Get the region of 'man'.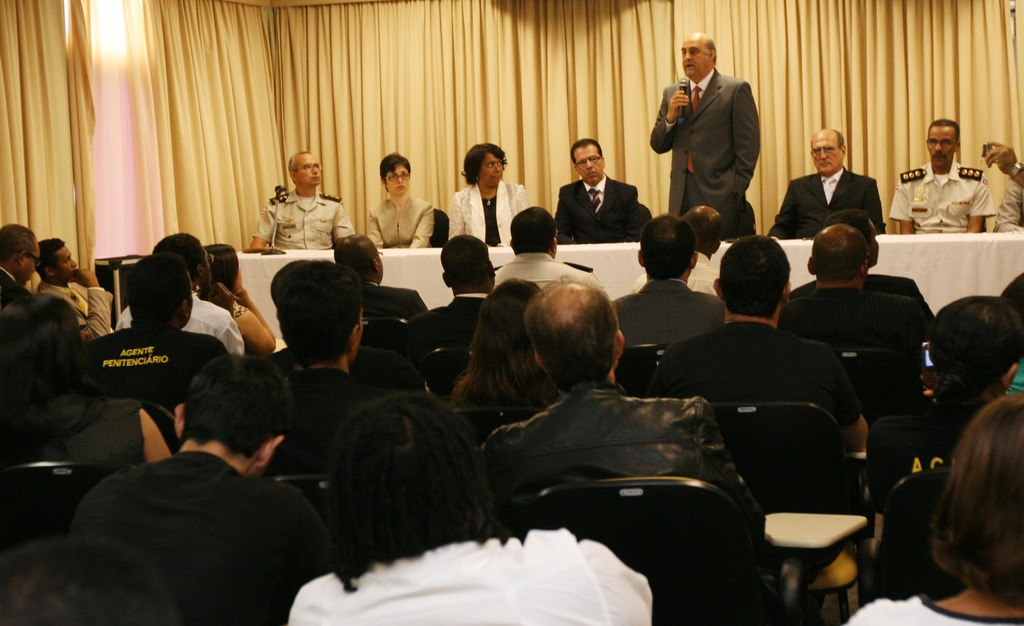
Rect(612, 229, 719, 345).
